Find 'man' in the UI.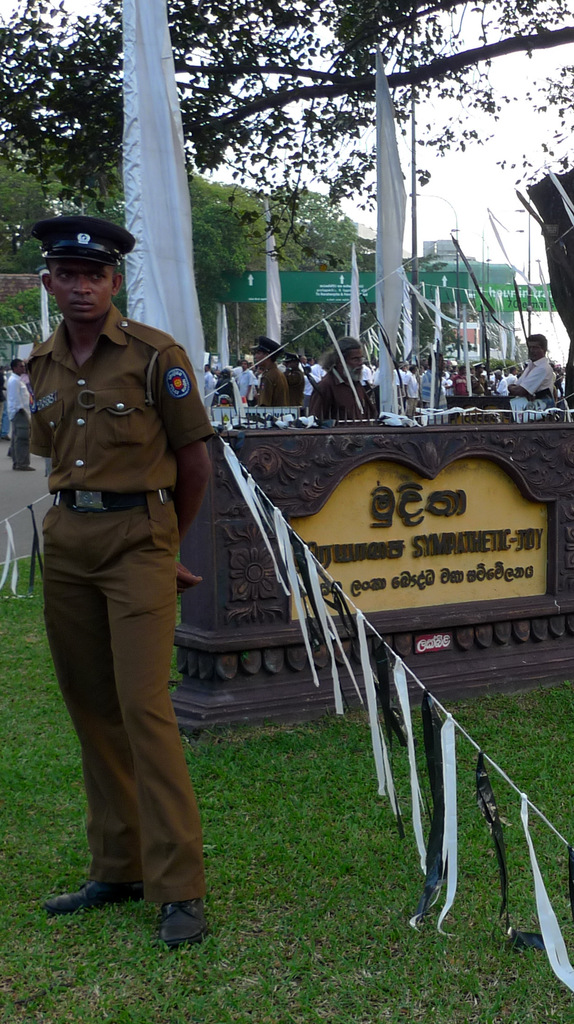
UI element at 7,356,37,472.
